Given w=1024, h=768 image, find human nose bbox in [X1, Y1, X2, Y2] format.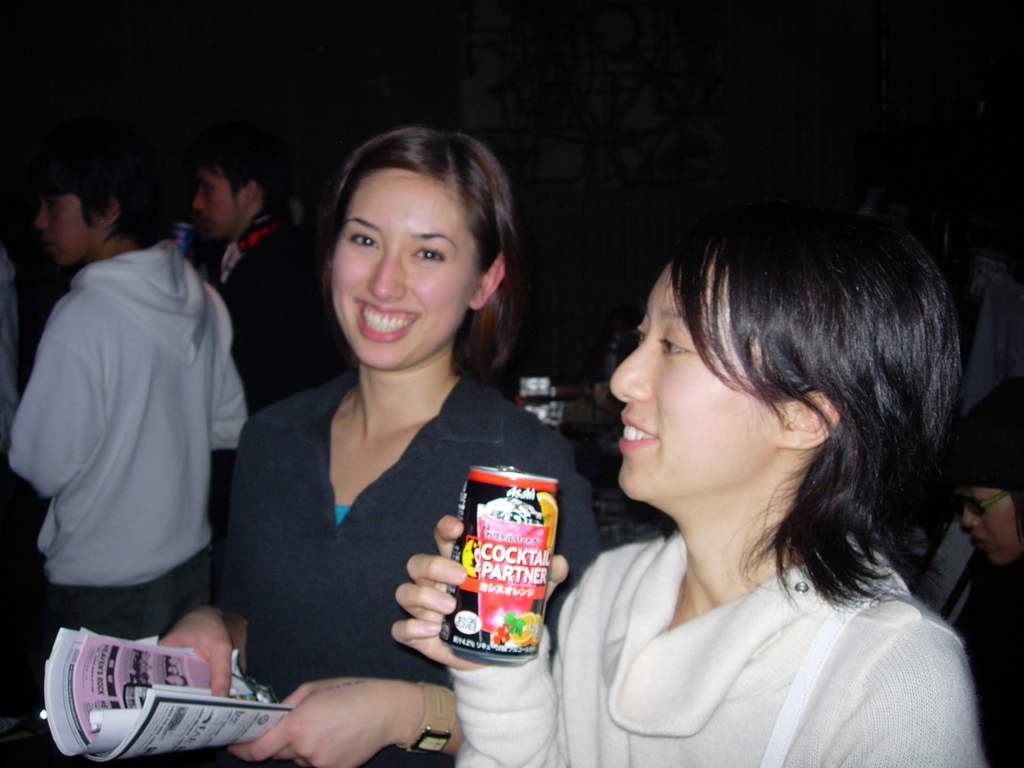
[611, 335, 650, 403].
